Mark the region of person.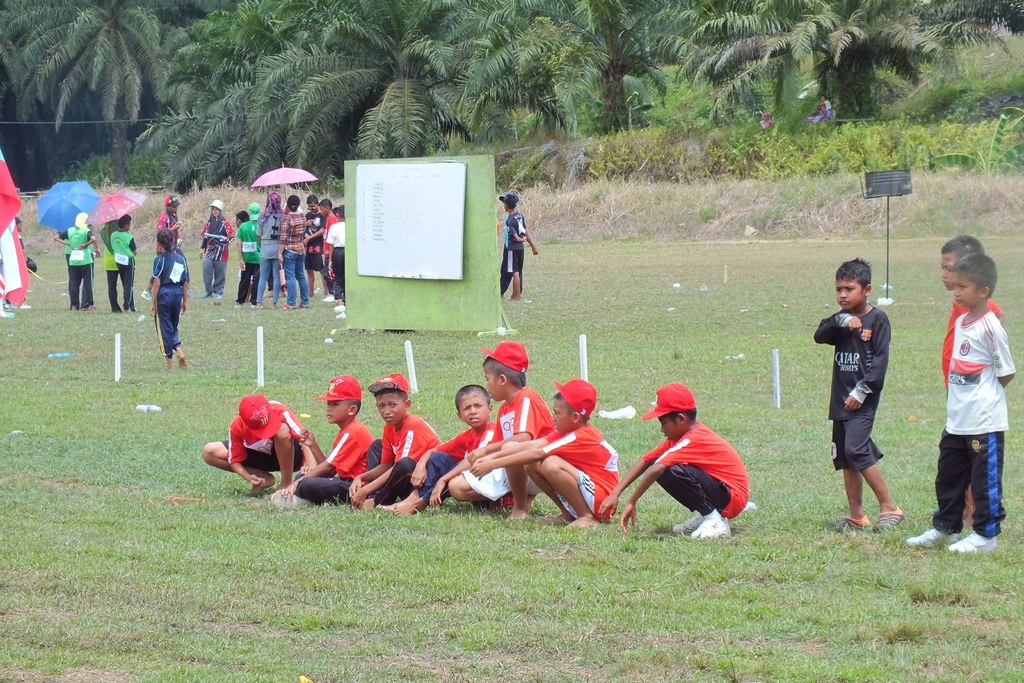
Region: 300, 195, 326, 301.
